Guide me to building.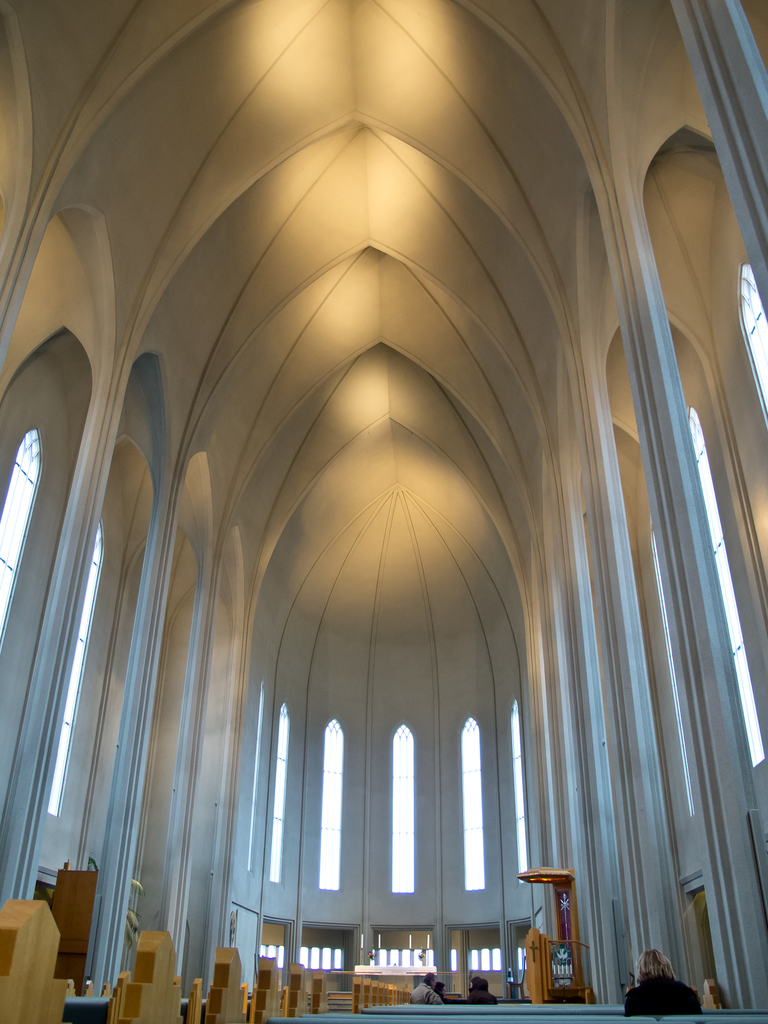
Guidance: 0, 0, 767, 1023.
